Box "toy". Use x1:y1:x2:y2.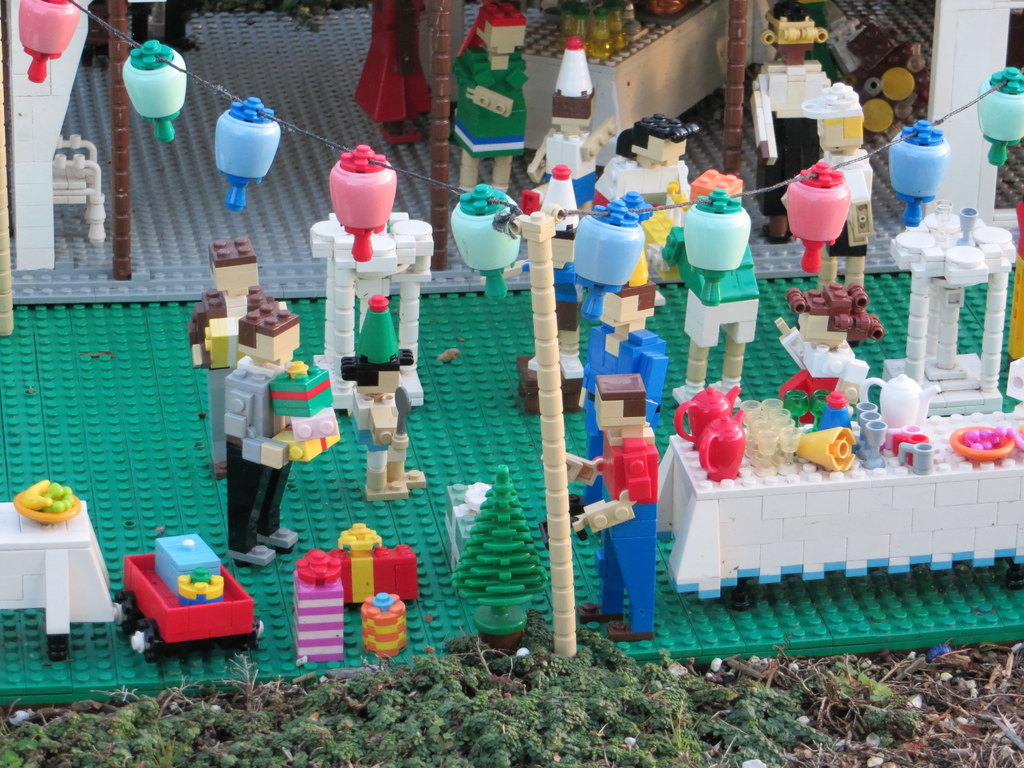
211:294:360:557.
